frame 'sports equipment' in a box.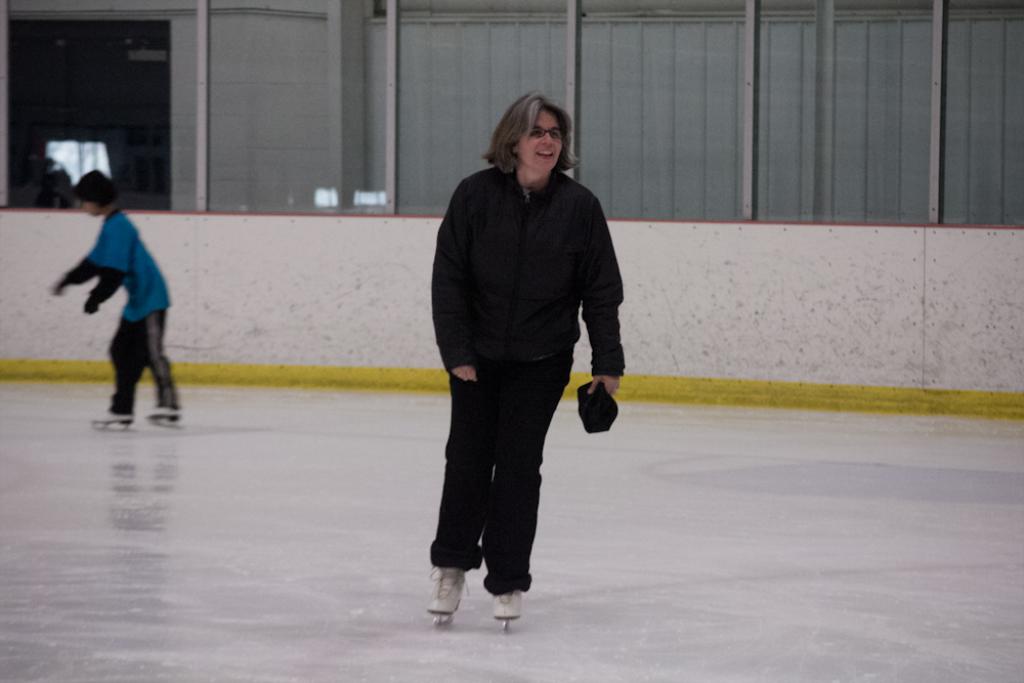
bbox(419, 563, 469, 629).
